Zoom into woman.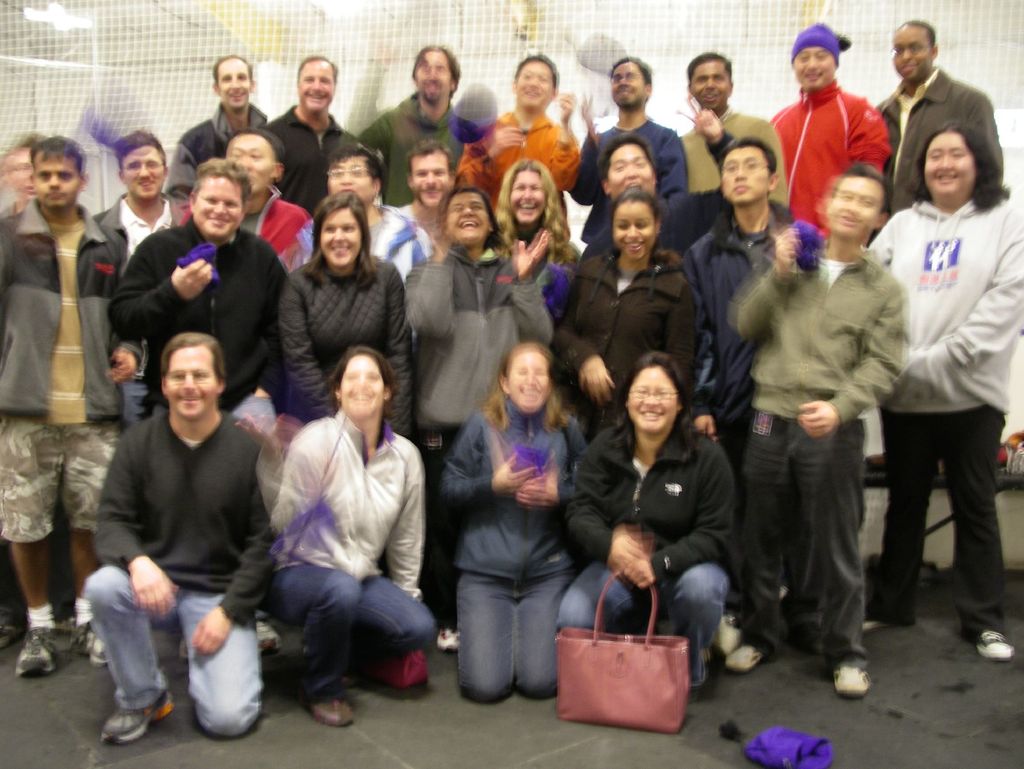
Zoom target: [863,120,1023,665].
